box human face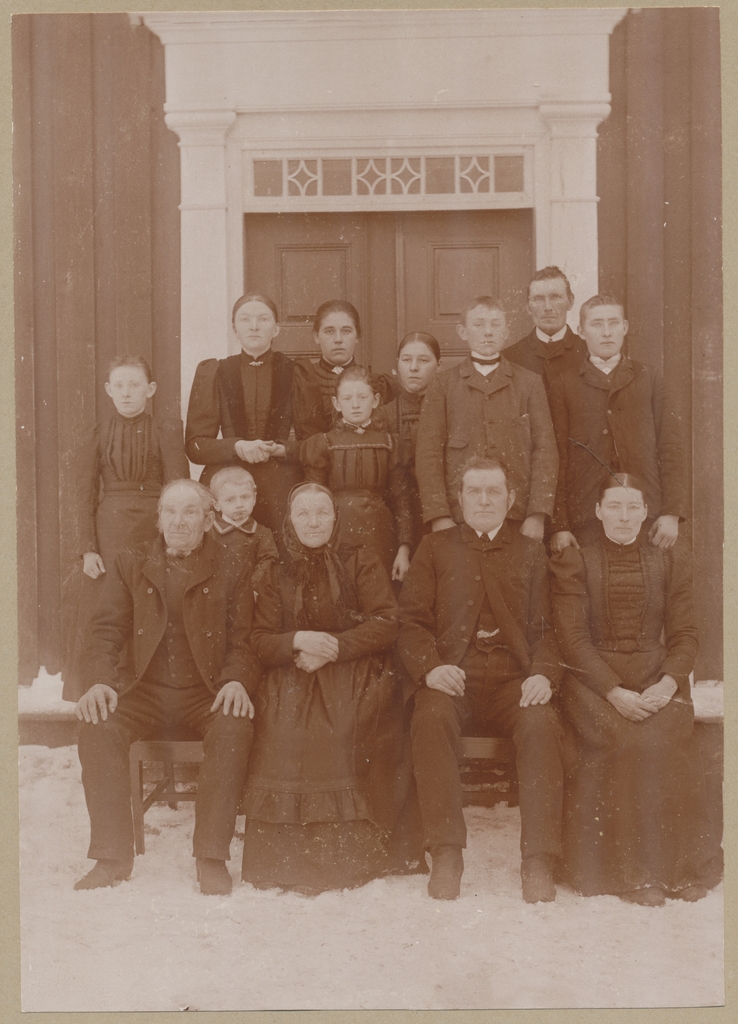
x1=341 y1=380 x2=372 y2=426
